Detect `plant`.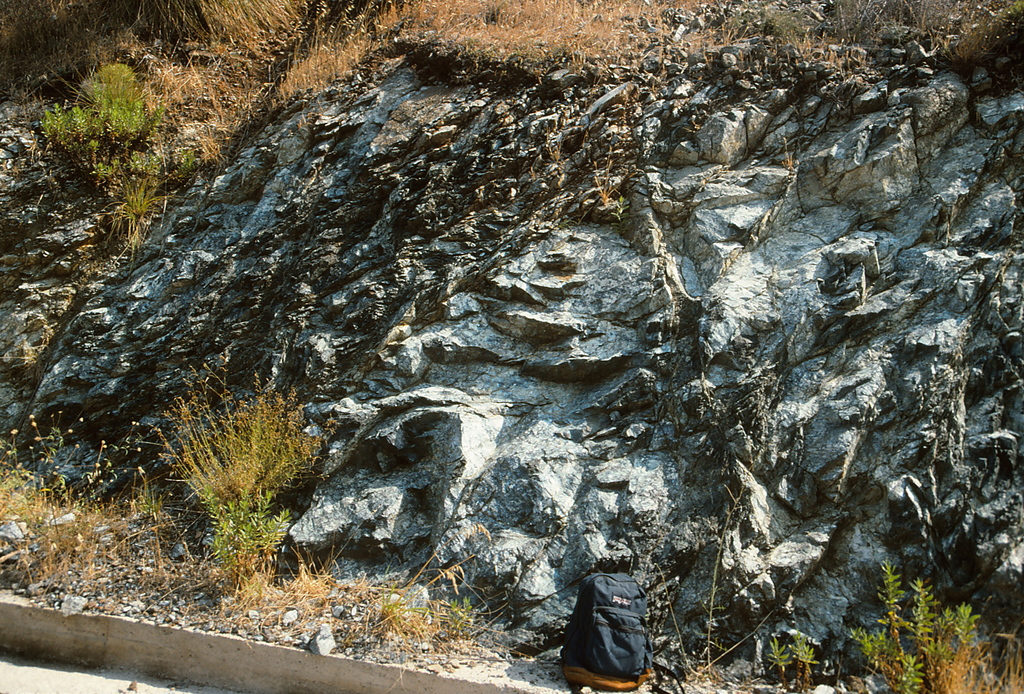
Detected at select_region(15, 52, 190, 181).
